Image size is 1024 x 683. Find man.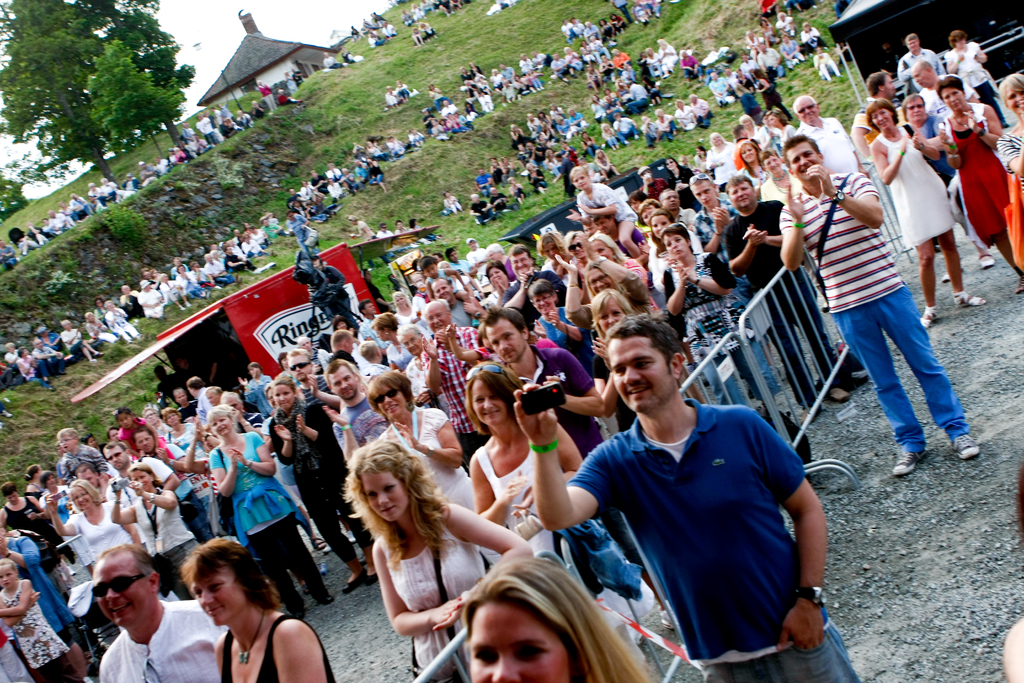
bbox=[776, 129, 976, 476].
